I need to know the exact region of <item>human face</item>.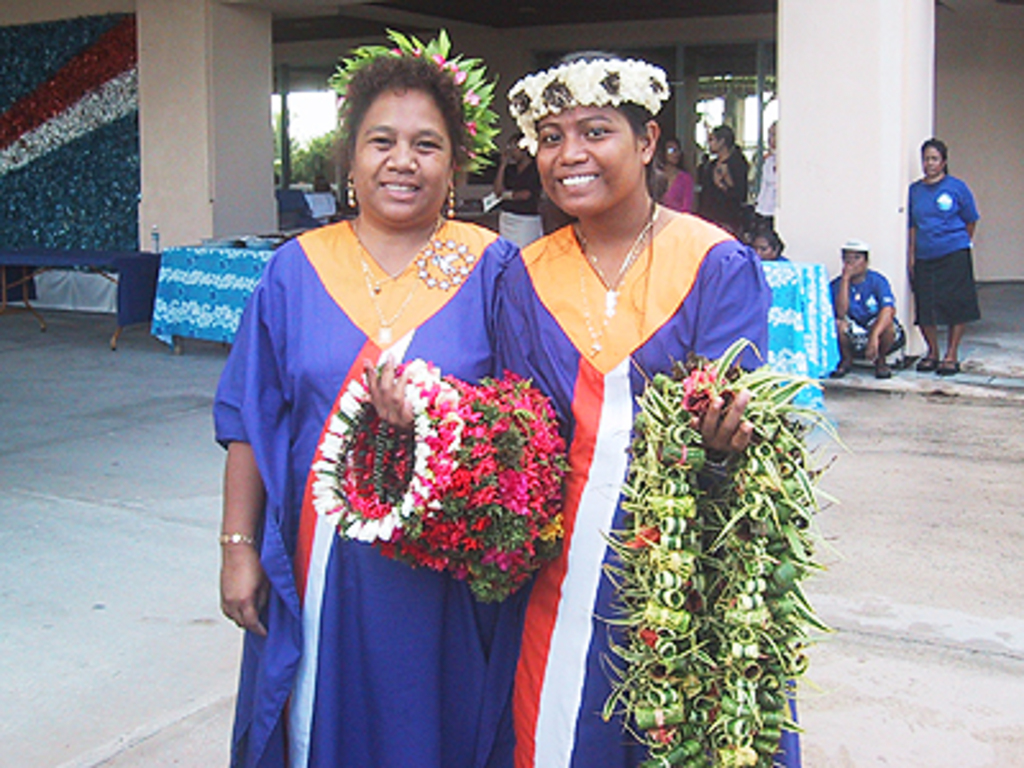
Region: [707,128,730,154].
